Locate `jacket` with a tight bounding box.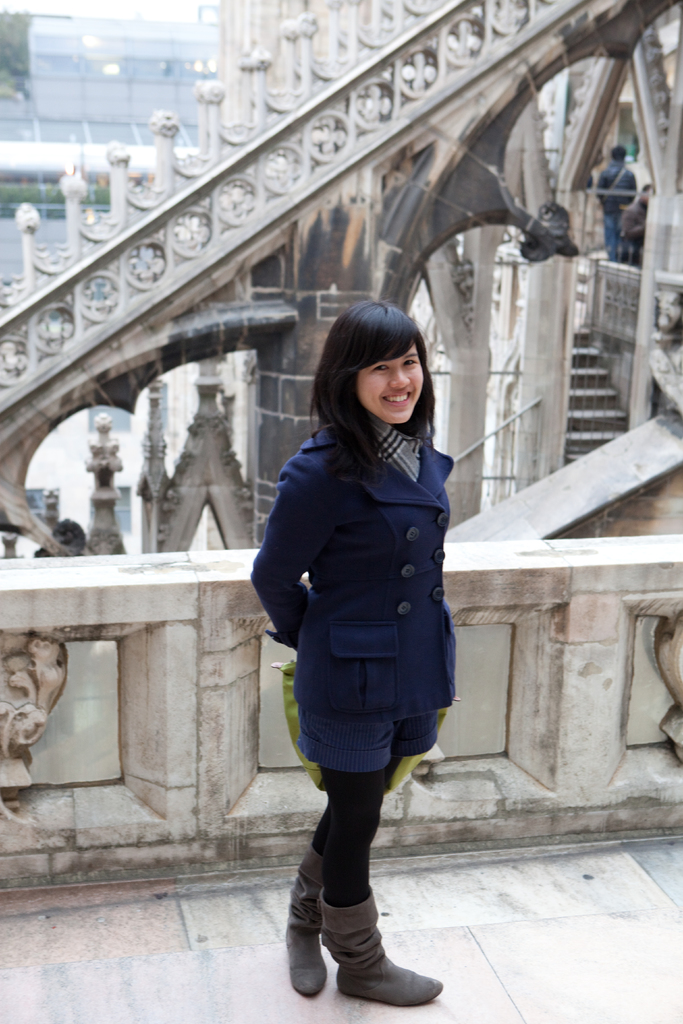
{"x1": 270, "y1": 449, "x2": 470, "y2": 712}.
